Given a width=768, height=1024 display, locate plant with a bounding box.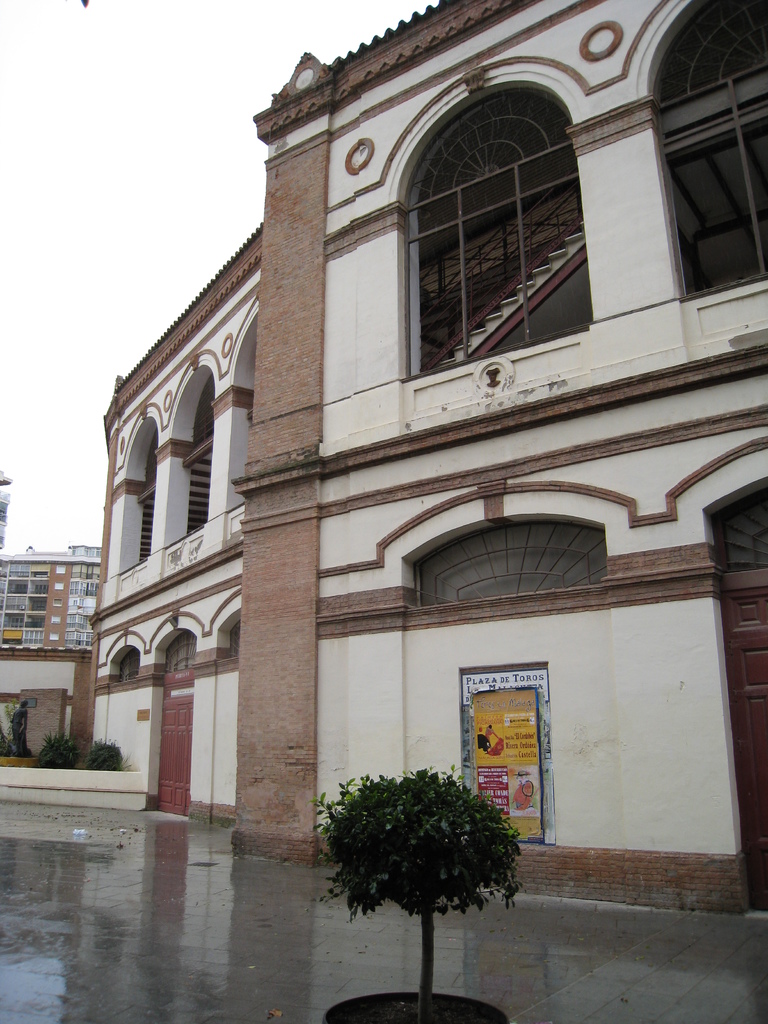
Located: bbox(84, 735, 133, 772).
